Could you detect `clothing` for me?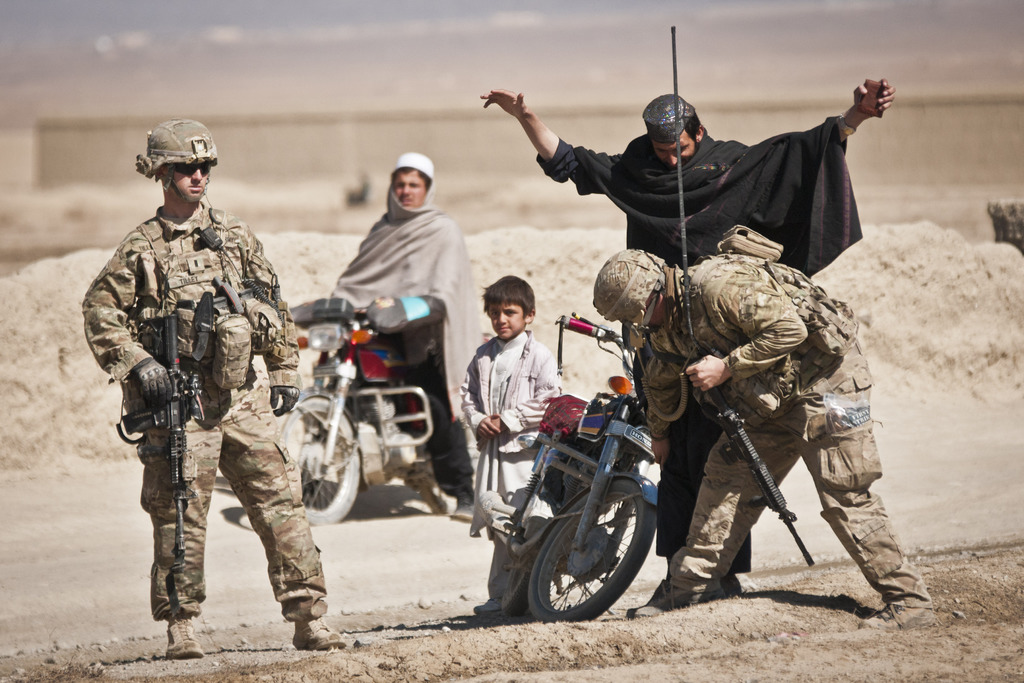
Detection result: x1=530, y1=125, x2=865, y2=577.
